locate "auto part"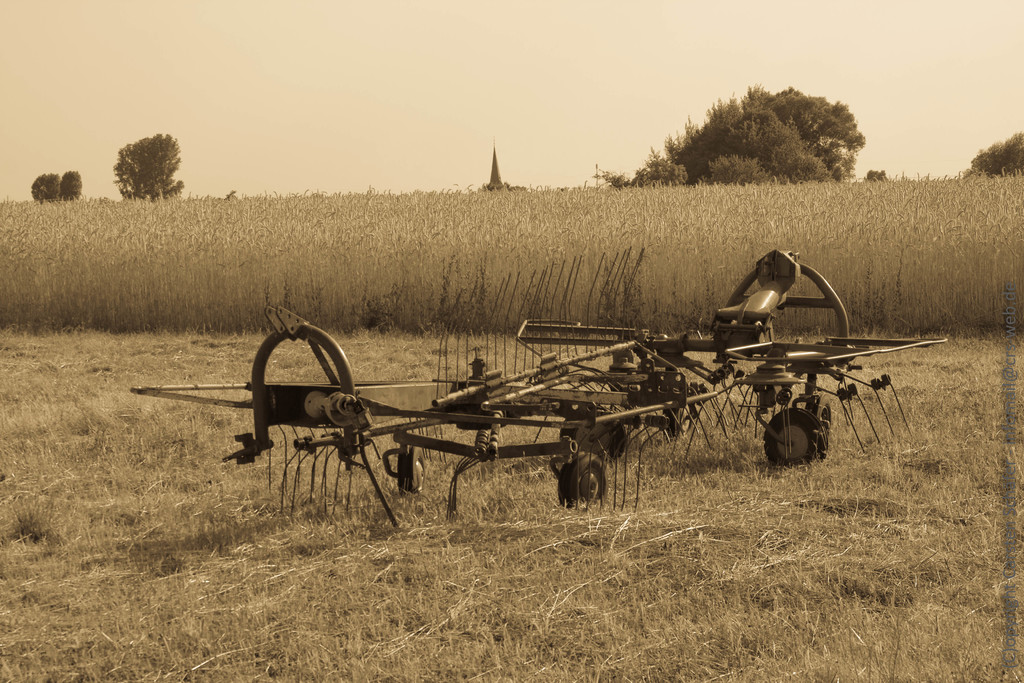
Rect(554, 406, 630, 463)
